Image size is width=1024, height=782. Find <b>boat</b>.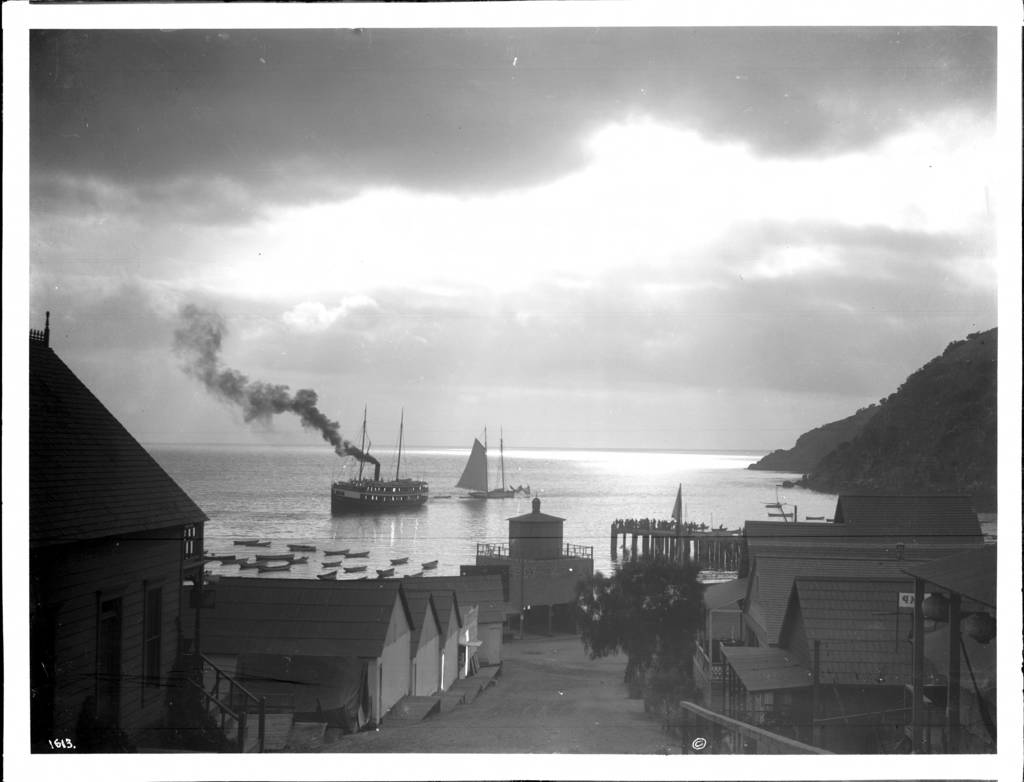
crop(289, 542, 308, 547).
